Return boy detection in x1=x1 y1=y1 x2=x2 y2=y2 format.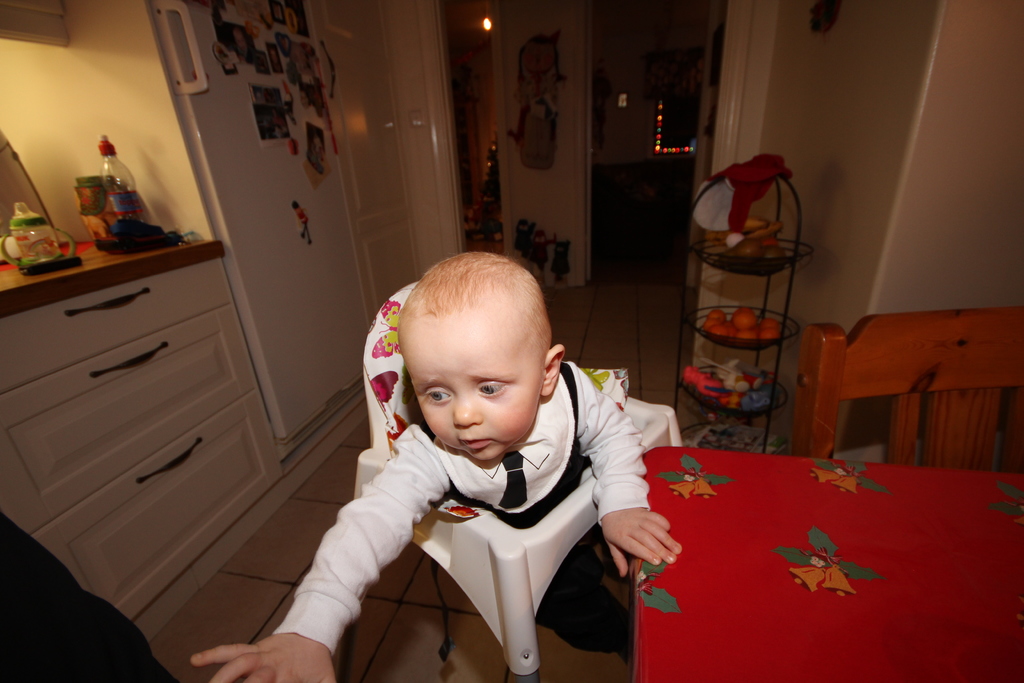
x1=292 y1=231 x2=666 y2=676.
